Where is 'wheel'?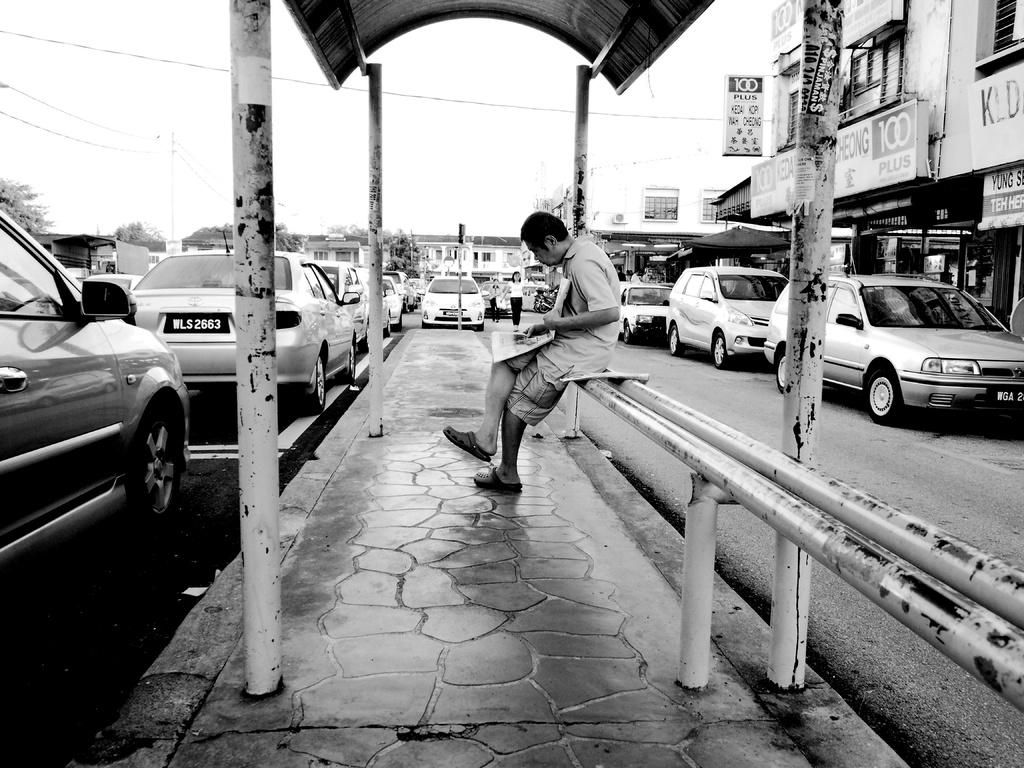
bbox=(108, 408, 174, 524).
